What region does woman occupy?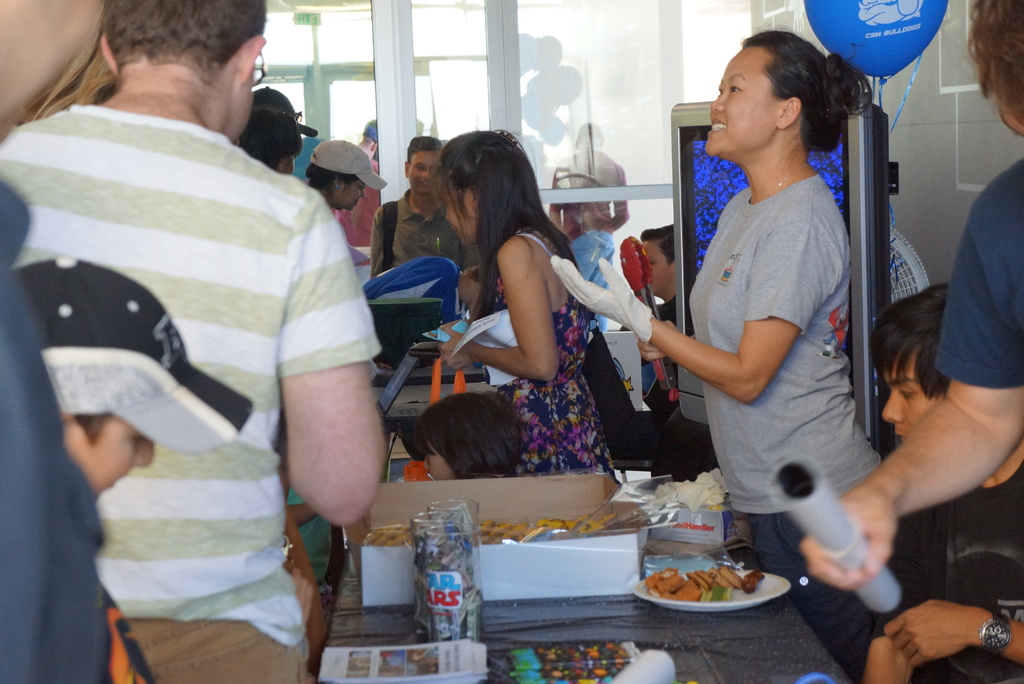
(x1=548, y1=29, x2=890, y2=683).
